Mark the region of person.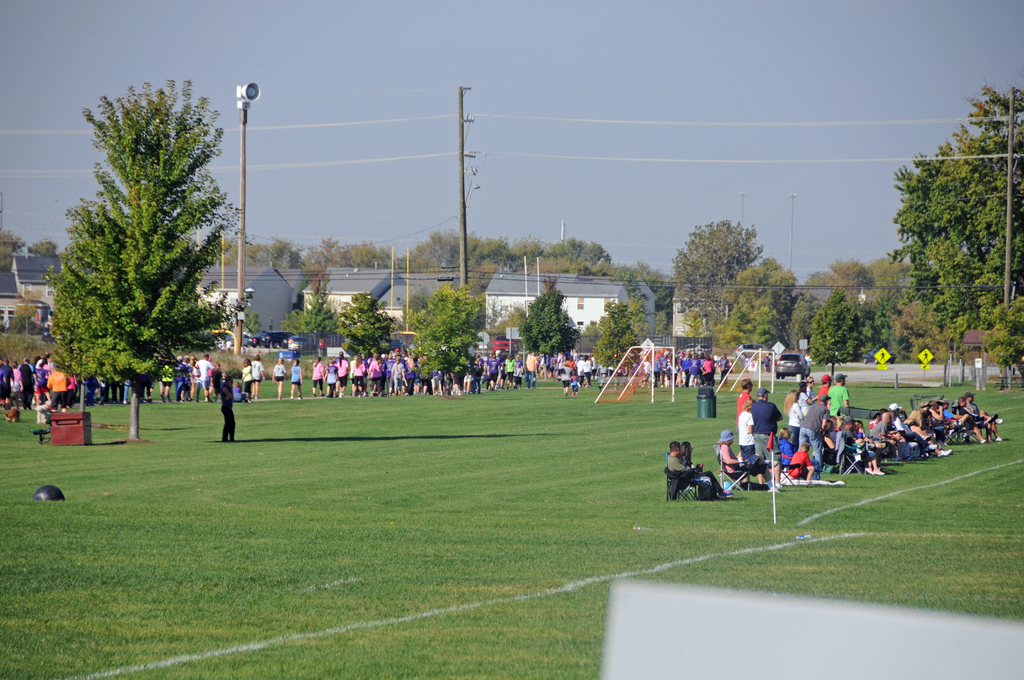
Region: rect(310, 353, 330, 400).
